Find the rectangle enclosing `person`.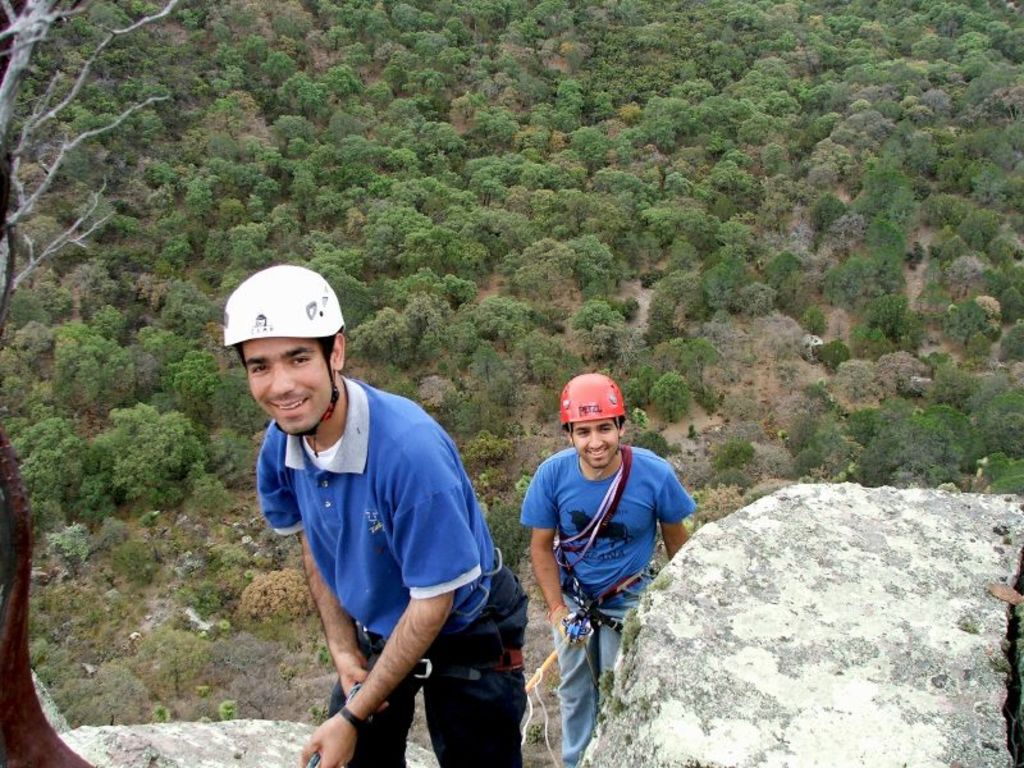
bbox=[219, 262, 529, 764].
